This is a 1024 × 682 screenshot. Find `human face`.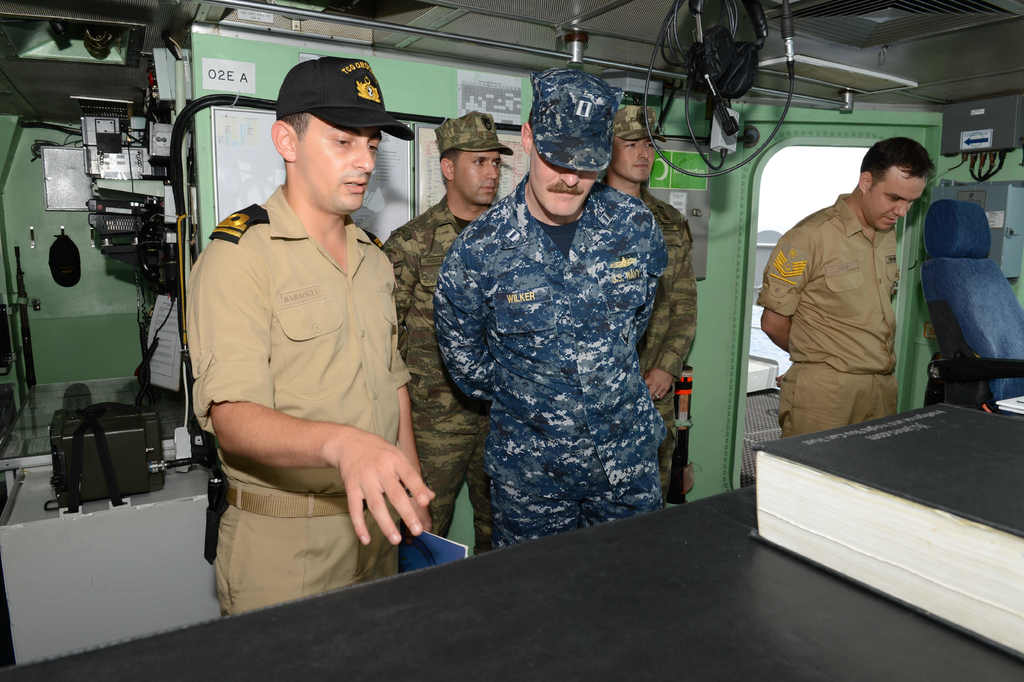
Bounding box: bbox=(865, 163, 927, 231).
